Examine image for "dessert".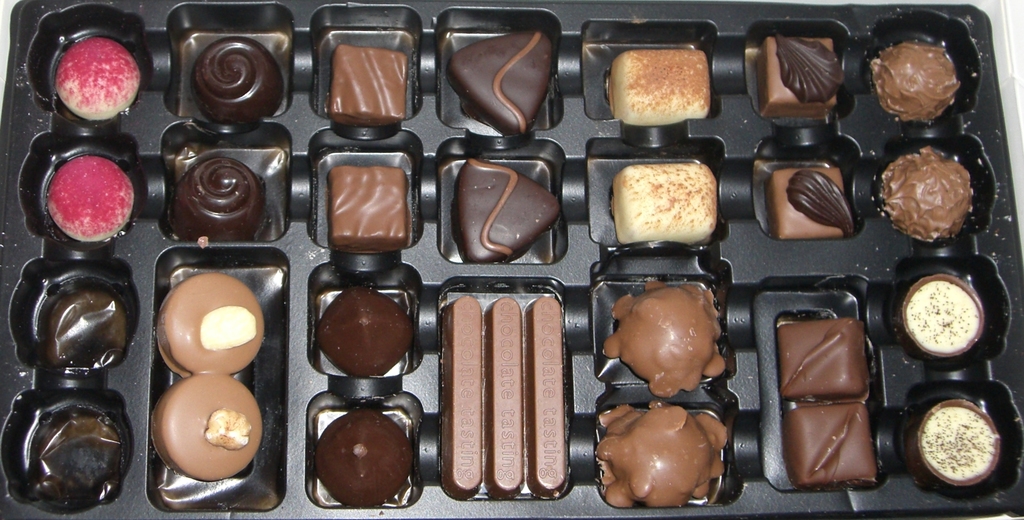
Examination result: (326,165,409,253).
